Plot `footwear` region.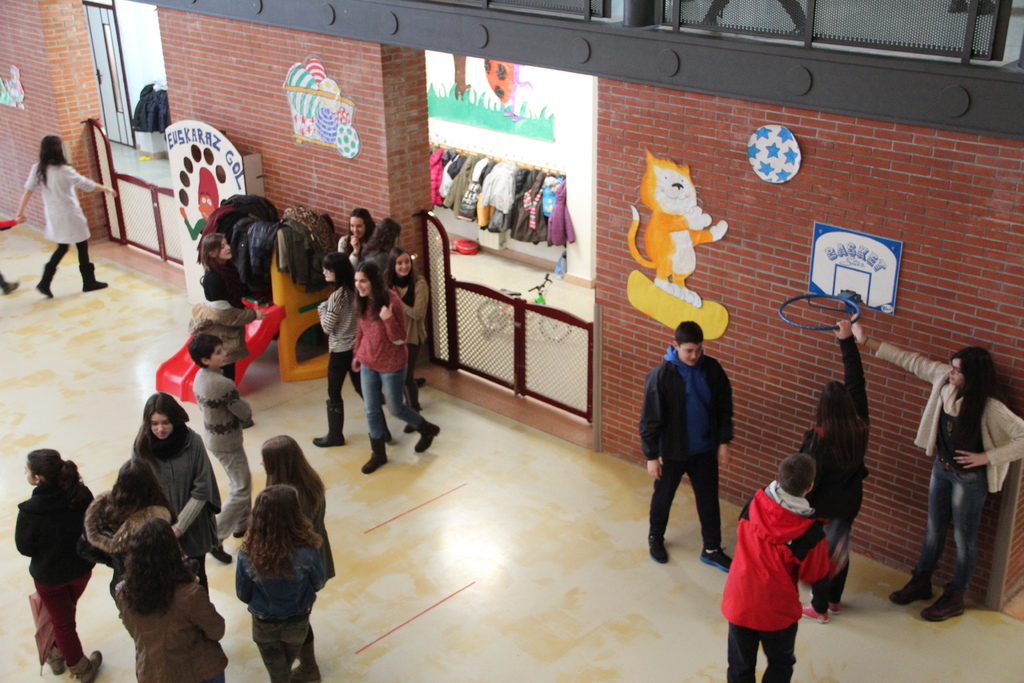
Plotted at x1=889 y1=554 x2=934 y2=602.
